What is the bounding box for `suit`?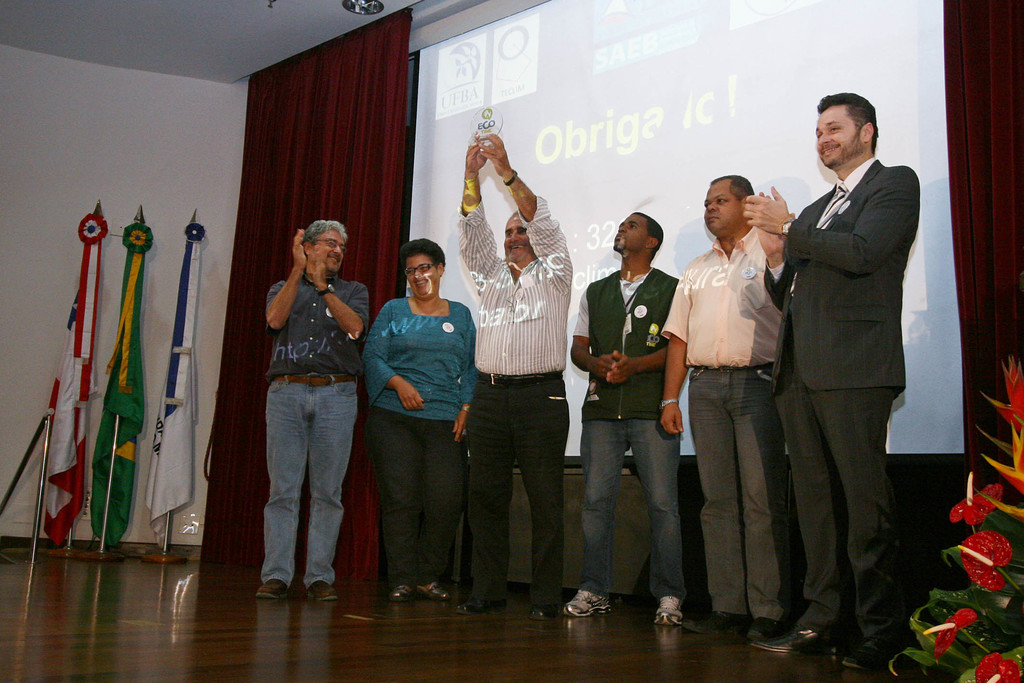
rect(788, 167, 920, 652).
